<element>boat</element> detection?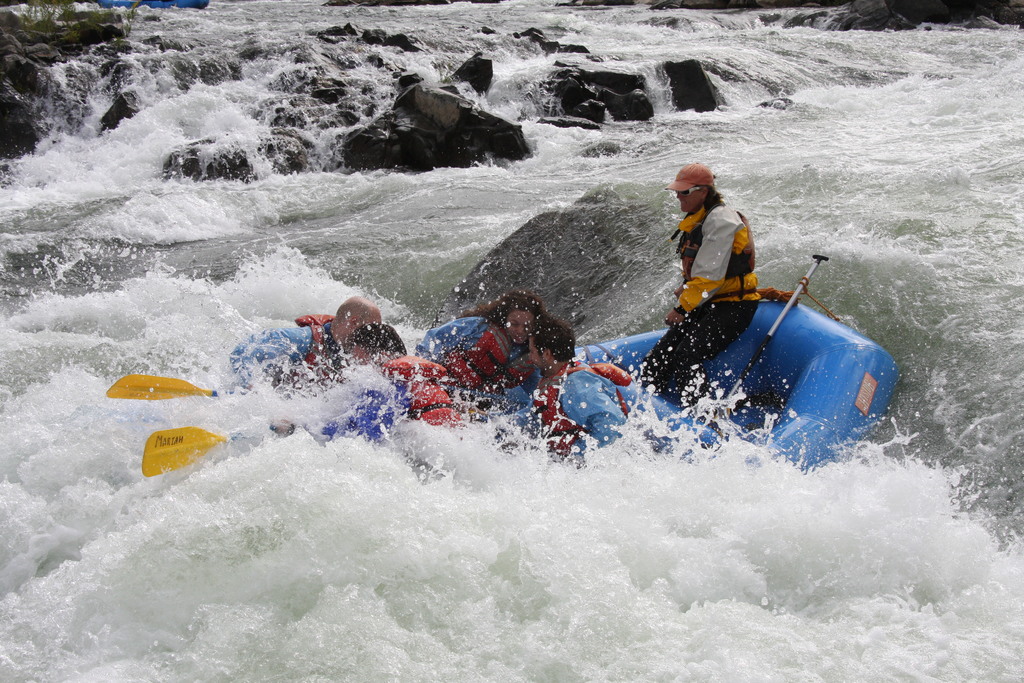
box(553, 252, 902, 466)
